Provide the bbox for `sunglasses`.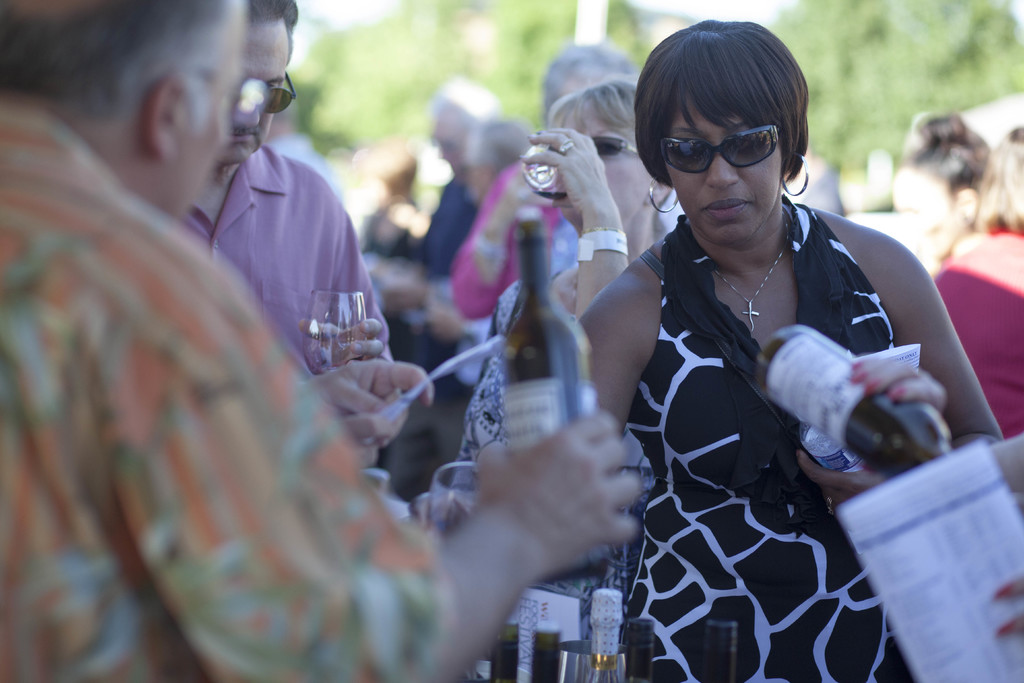
pyautogui.locateOnScreen(266, 68, 294, 113).
